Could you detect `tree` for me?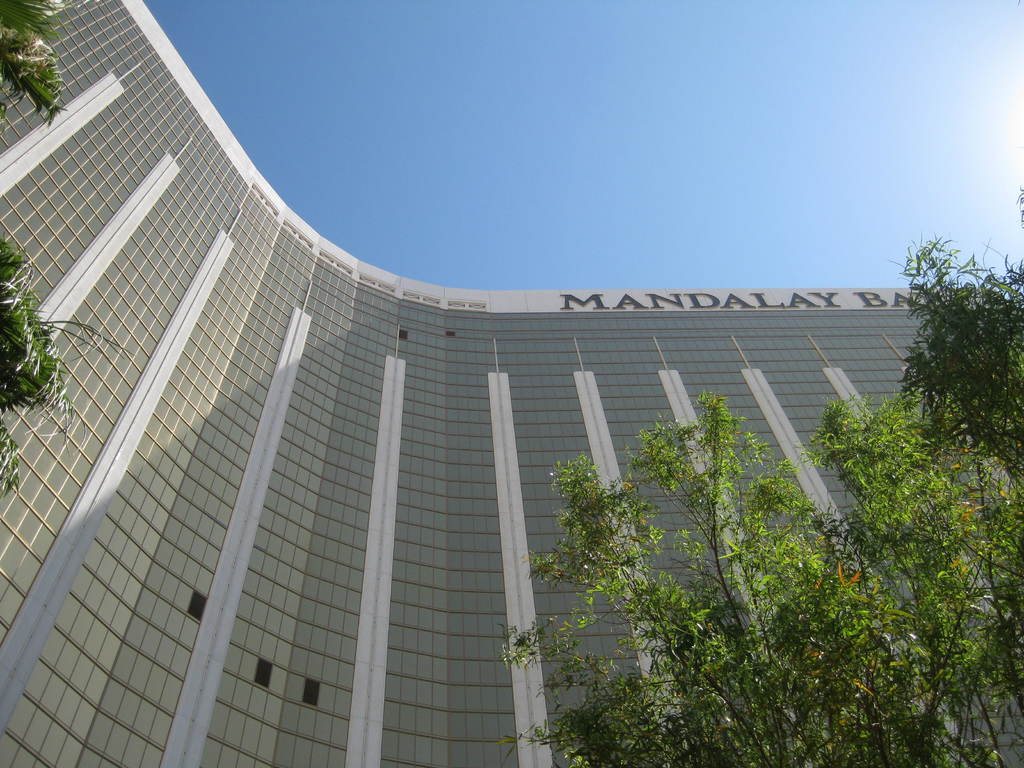
Detection result: [left=0, top=0, right=70, bottom=123].
